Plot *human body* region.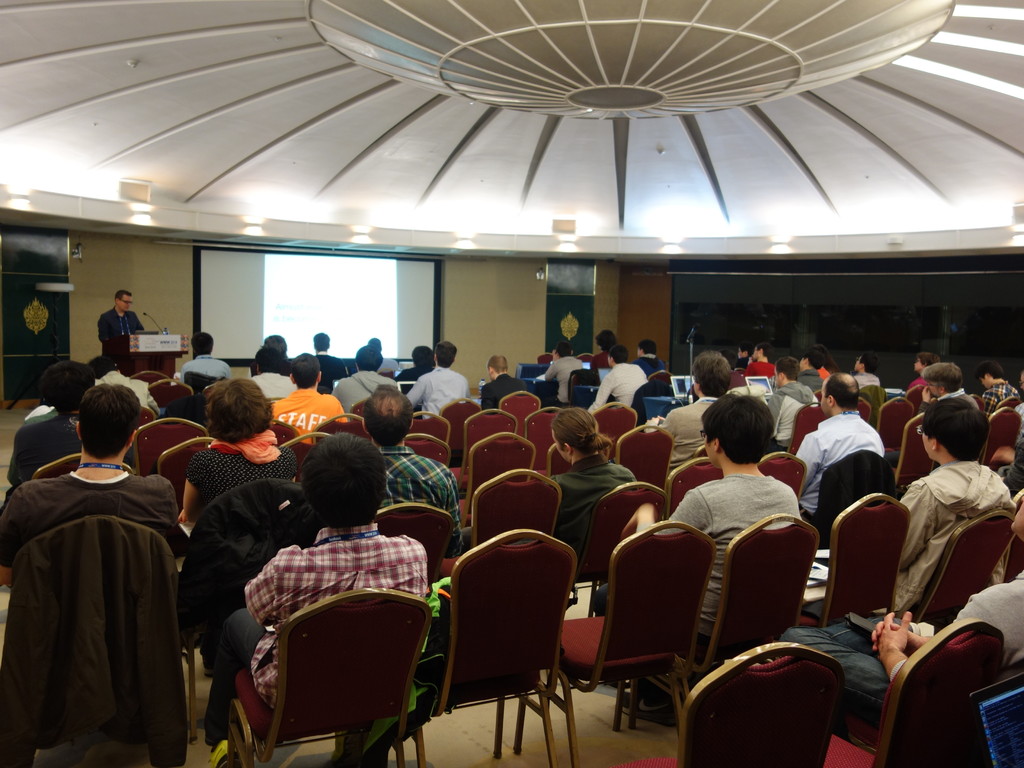
Plotted at <box>923,360,969,401</box>.
